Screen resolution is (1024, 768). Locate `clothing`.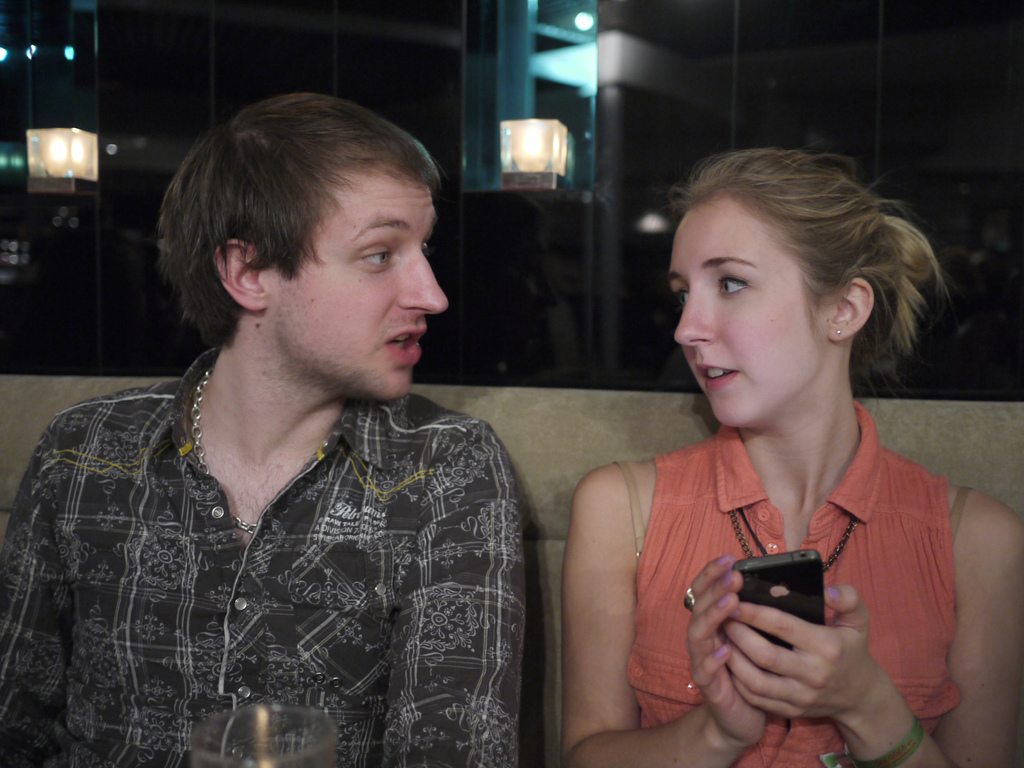
rect(17, 339, 559, 740).
